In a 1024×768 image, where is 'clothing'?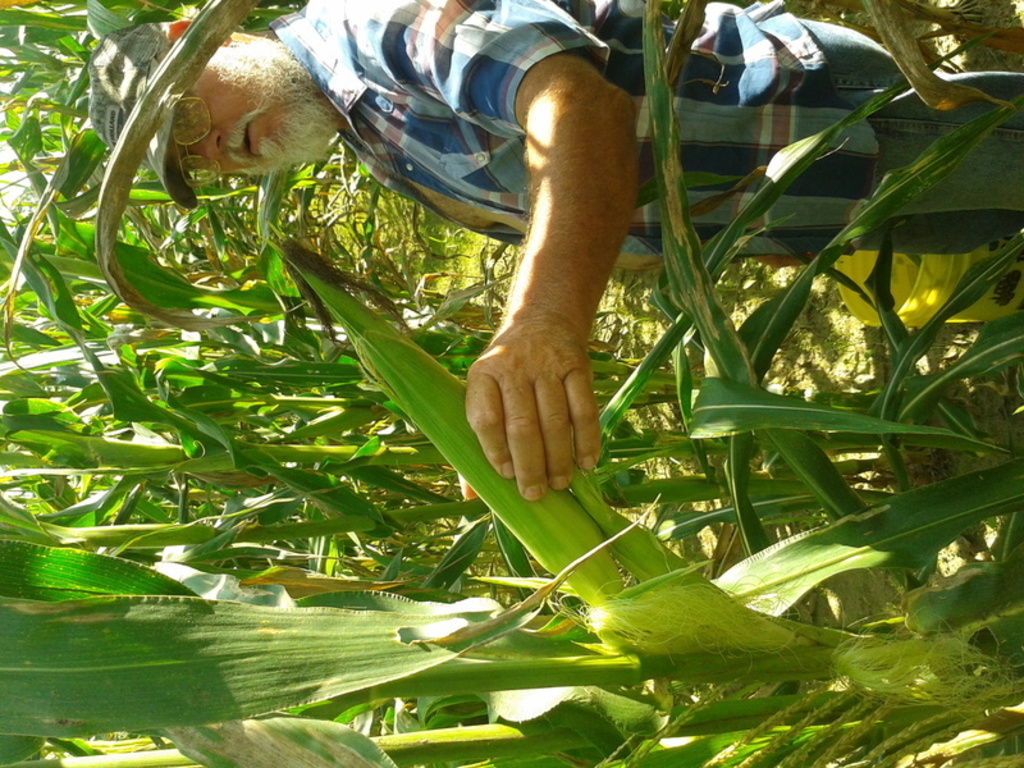
pyautogui.locateOnScreen(262, 0, 1023, 273).
